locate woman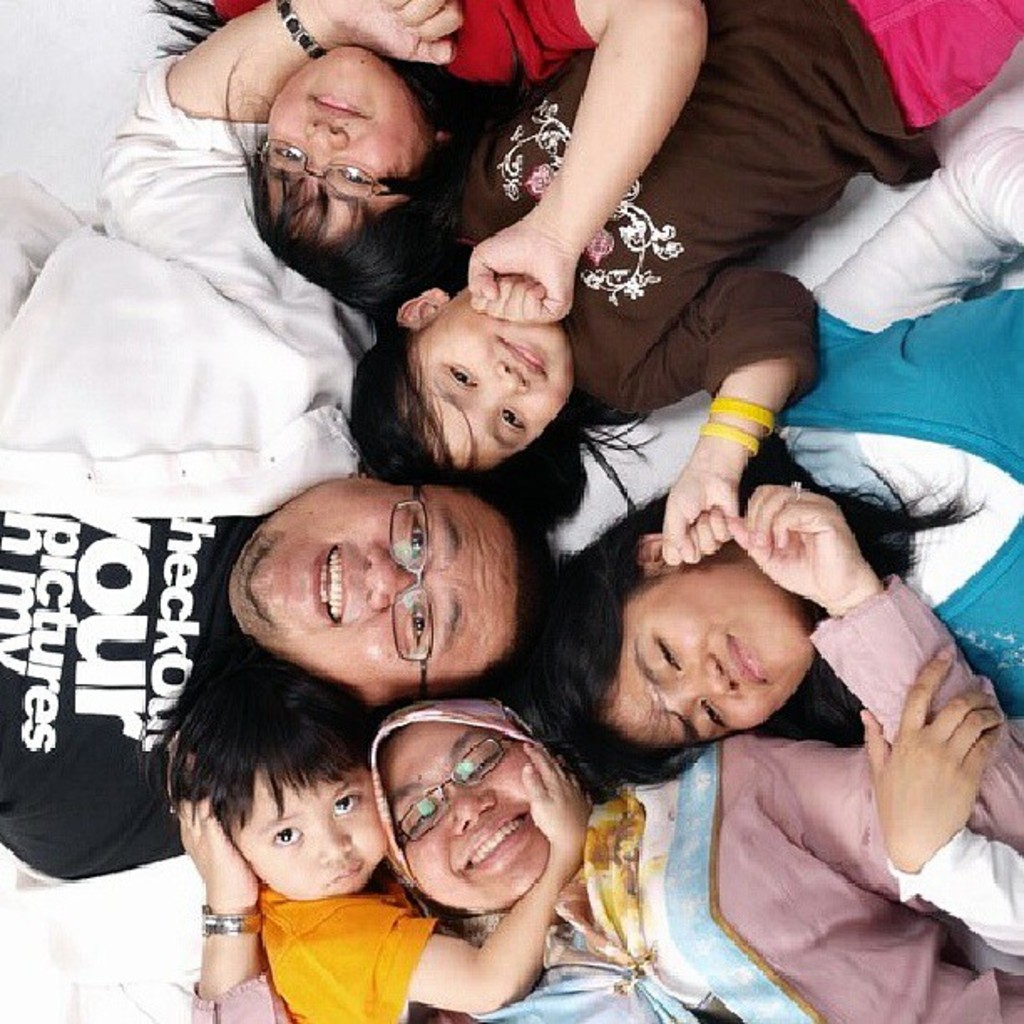
crop(164, 475, 1022, 1022)
